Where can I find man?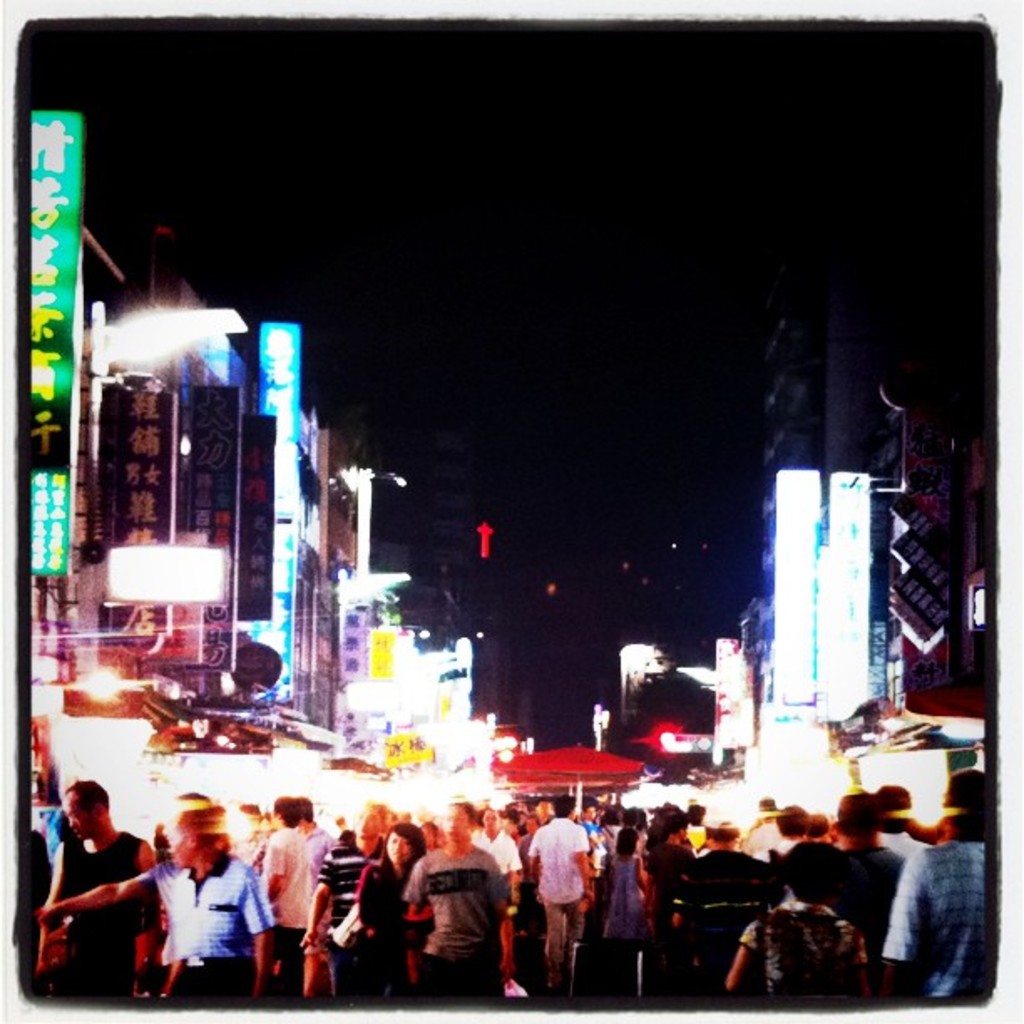
You can find it at select_region(296, 791, 335, 862).
